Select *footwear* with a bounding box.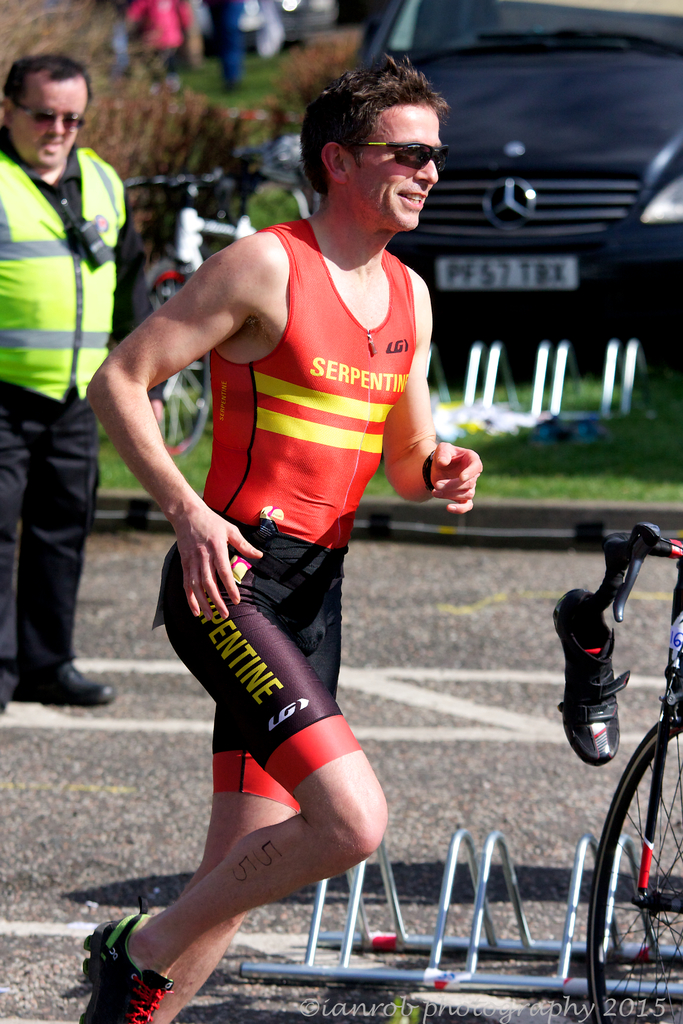
BBox(551, 586, 630, 768).
